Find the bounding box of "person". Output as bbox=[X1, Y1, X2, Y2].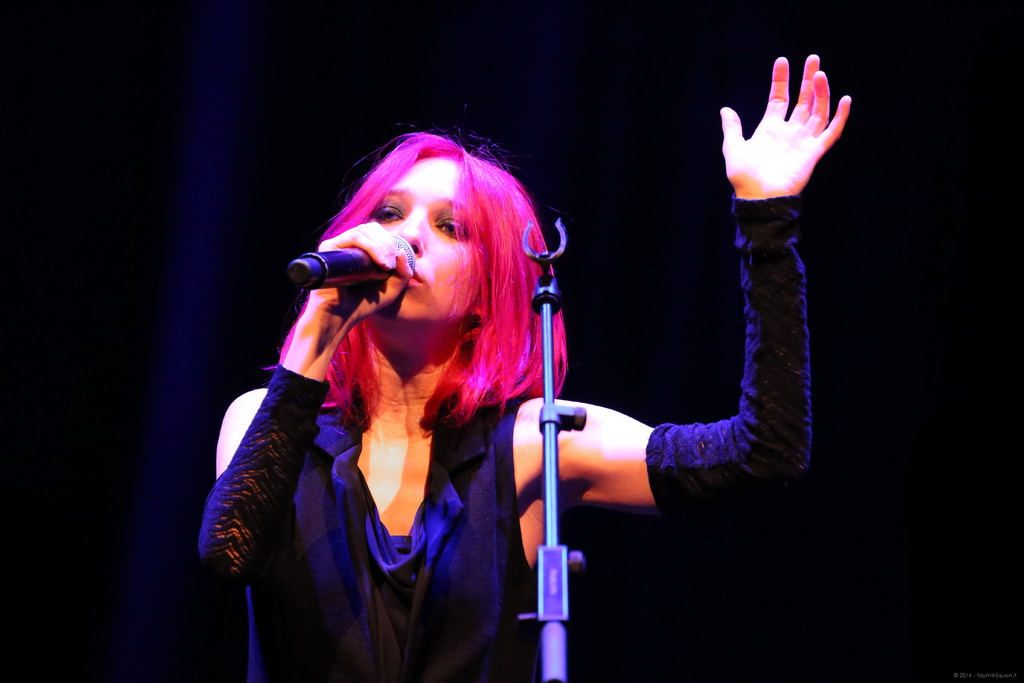
bbox=[186, 45, 849, 682].
